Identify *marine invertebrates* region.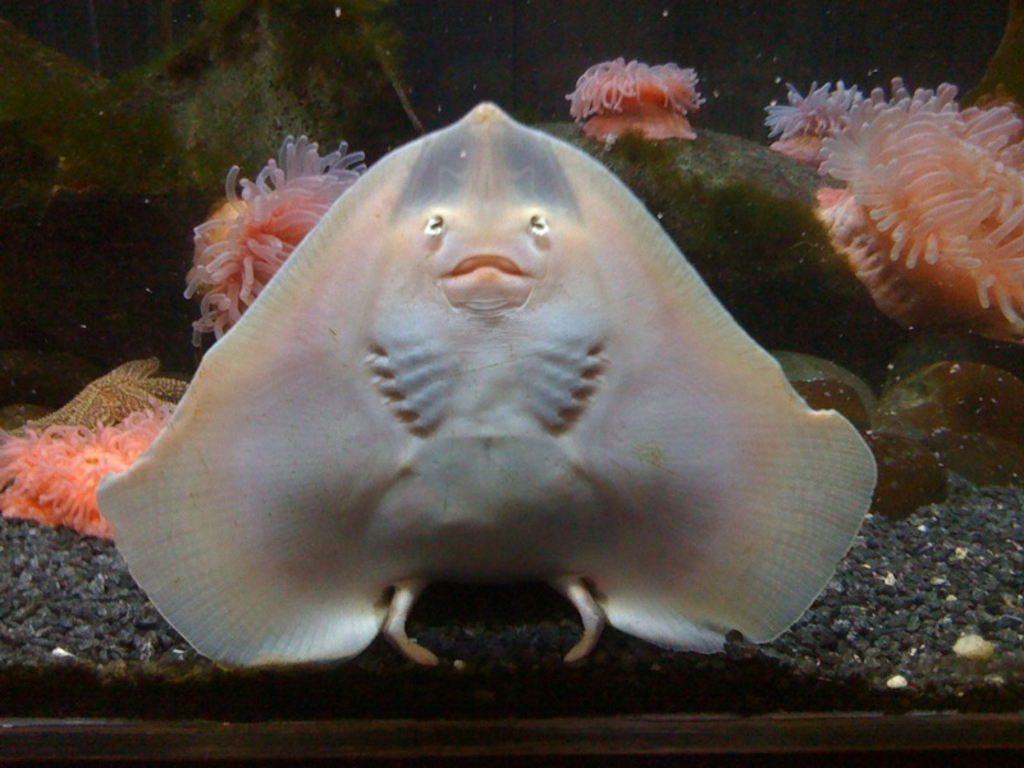
Region: l=0, t=413, r=170, b=539.
